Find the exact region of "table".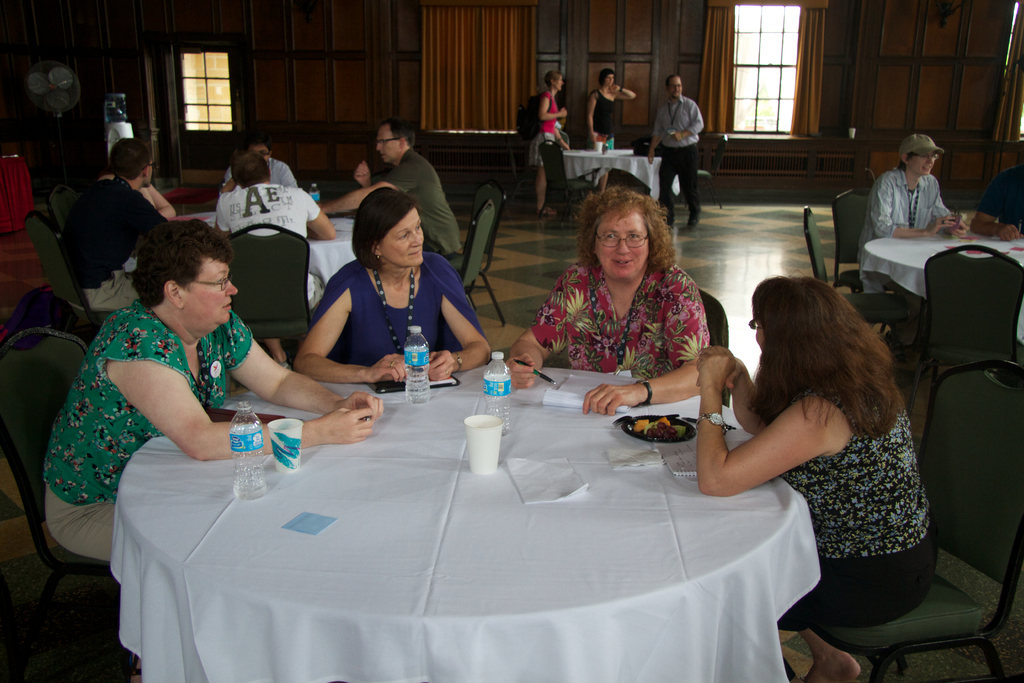
Exact region: Rect(856, 231, 1023, 347).
